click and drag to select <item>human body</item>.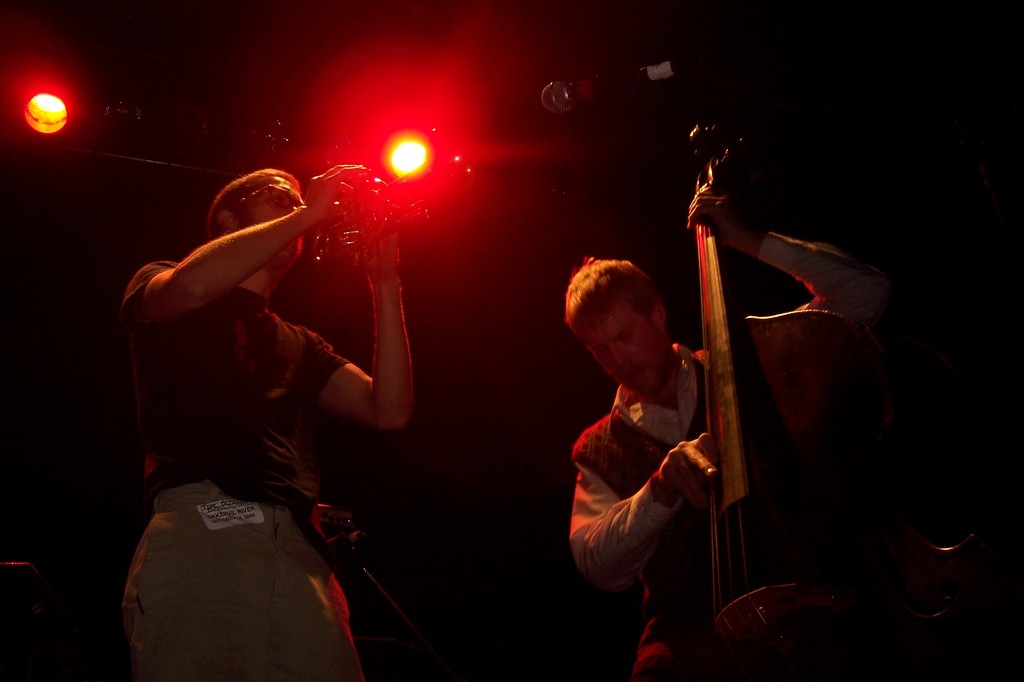
Selection: region(572, 175, 886, 668).
